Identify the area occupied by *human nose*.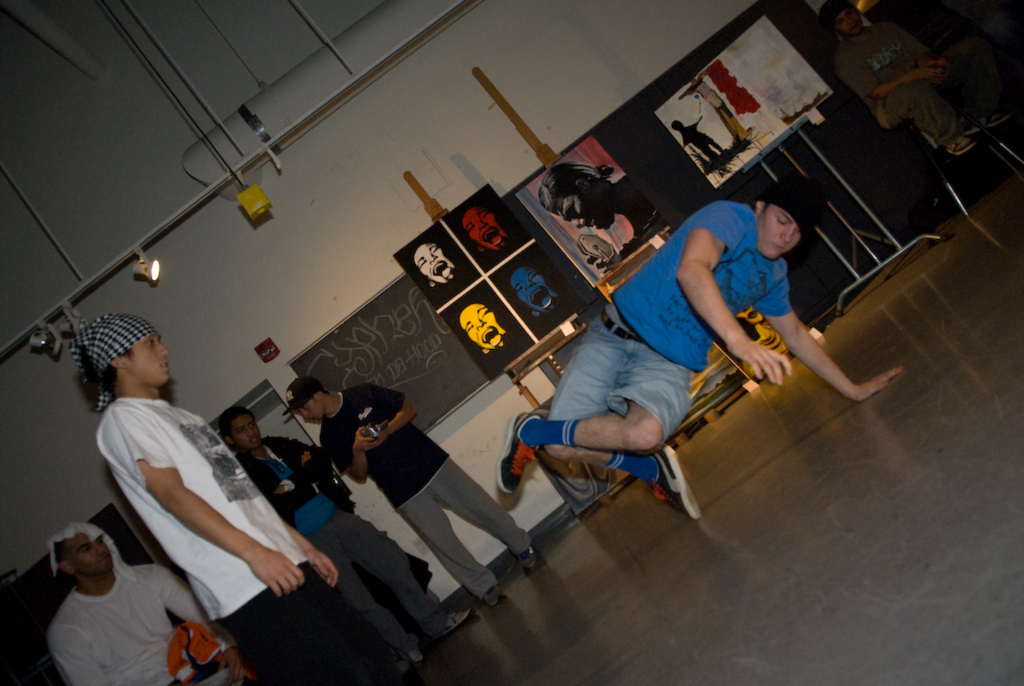
Area: {"x1": 301, "y1": 409, "x2": 315, "y2": 421}.
